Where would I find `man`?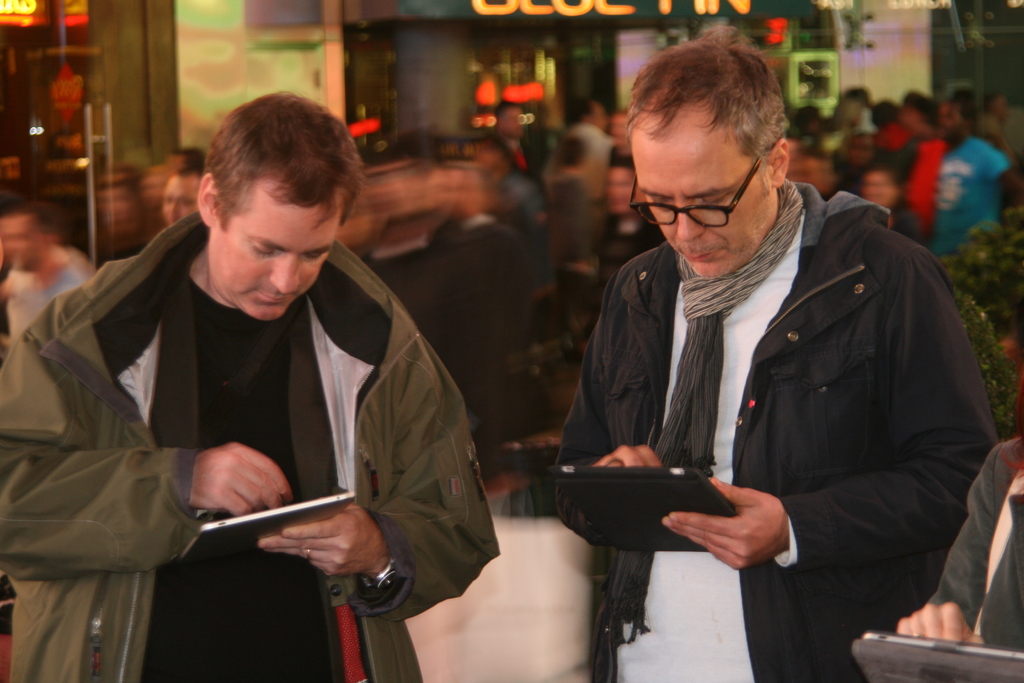
At 594,152,666,288.
